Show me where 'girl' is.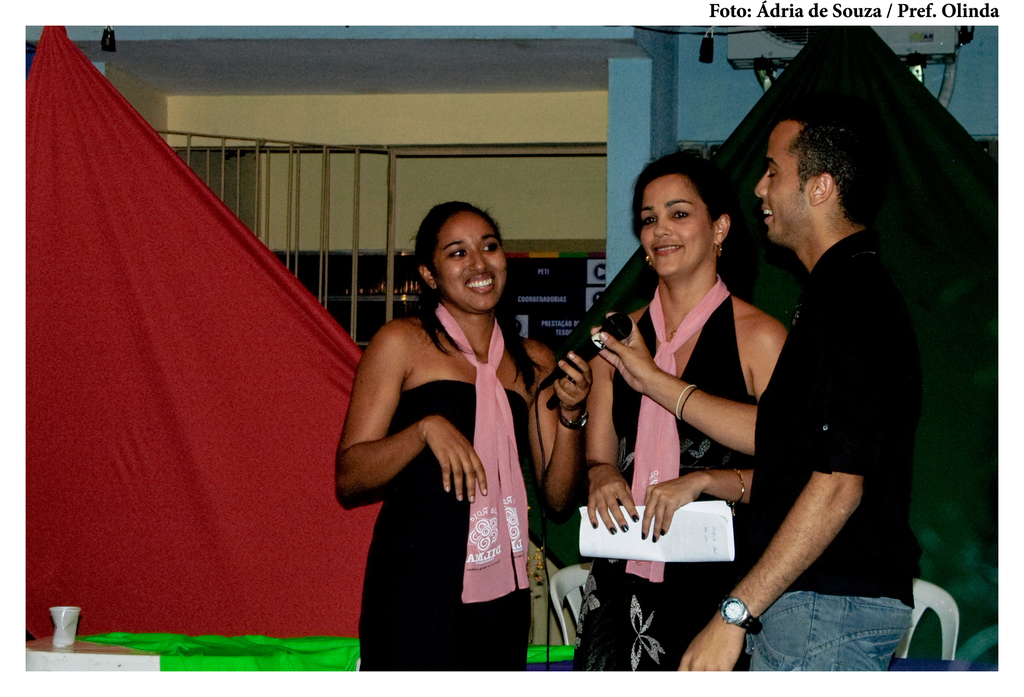
'girl' is at [left=579, top=155, right=788, bottom=673].
